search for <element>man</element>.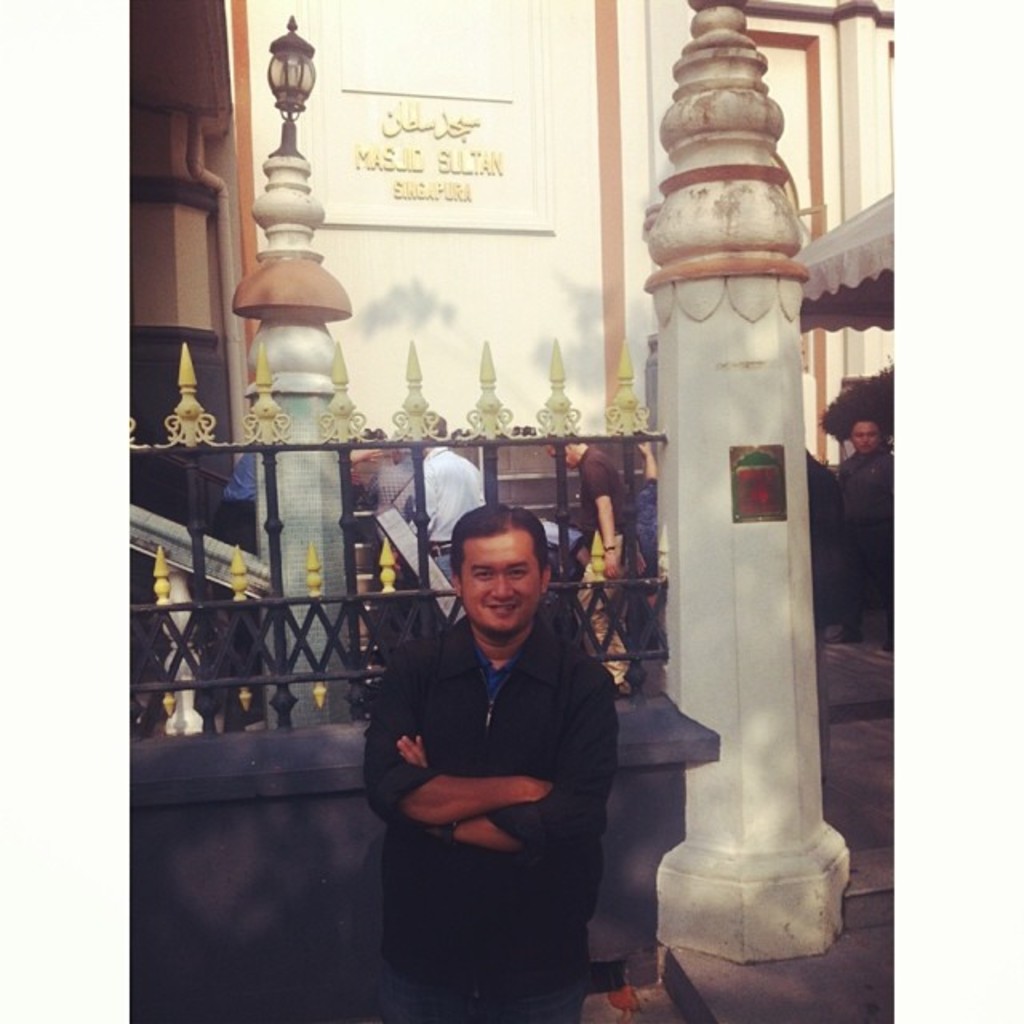
Found at detection(350, 478, 656, 982).
